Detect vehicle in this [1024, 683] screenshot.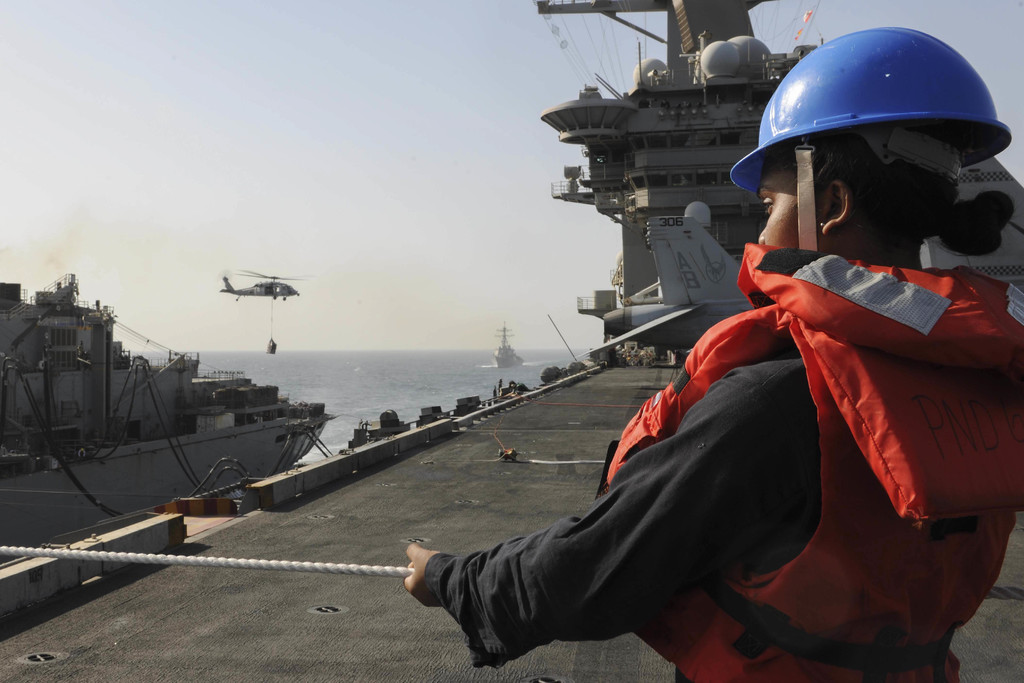
Detection: Rect(204, 262, 309, 303).
